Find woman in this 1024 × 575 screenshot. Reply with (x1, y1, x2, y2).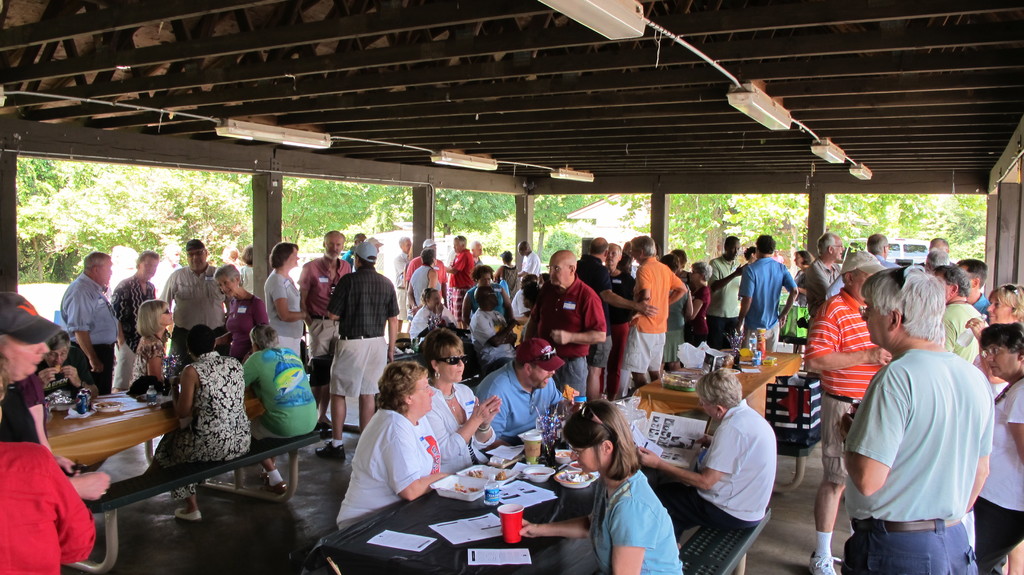
(640, 366, 781, 544).
